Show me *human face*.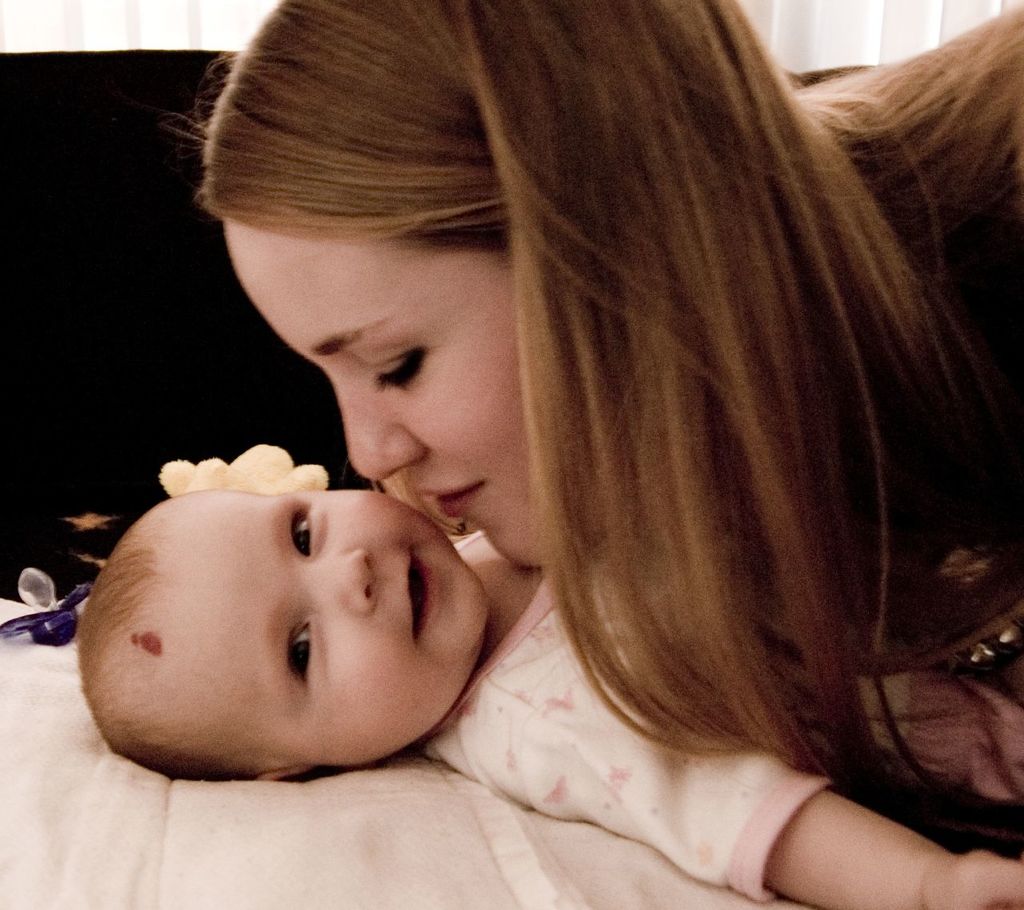
*human face* is here: {"left": 152, "top": 487, "right": 486, "bottom": 763}.
